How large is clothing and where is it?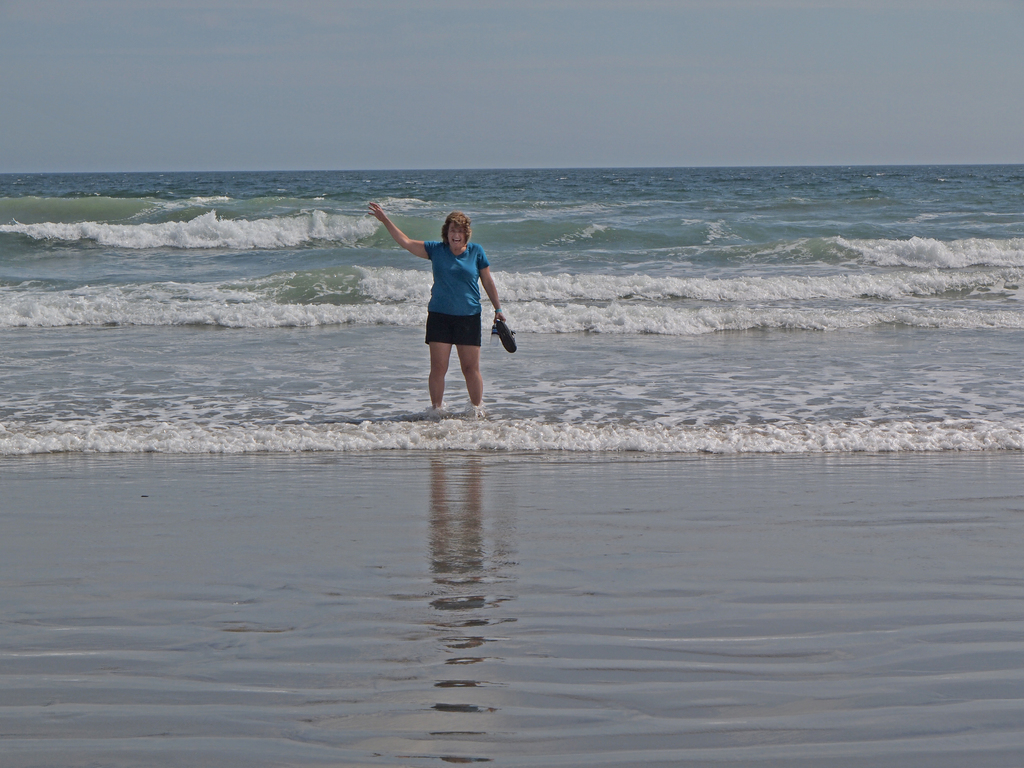
Bounding box: <box>424,241,490,347</box>.
